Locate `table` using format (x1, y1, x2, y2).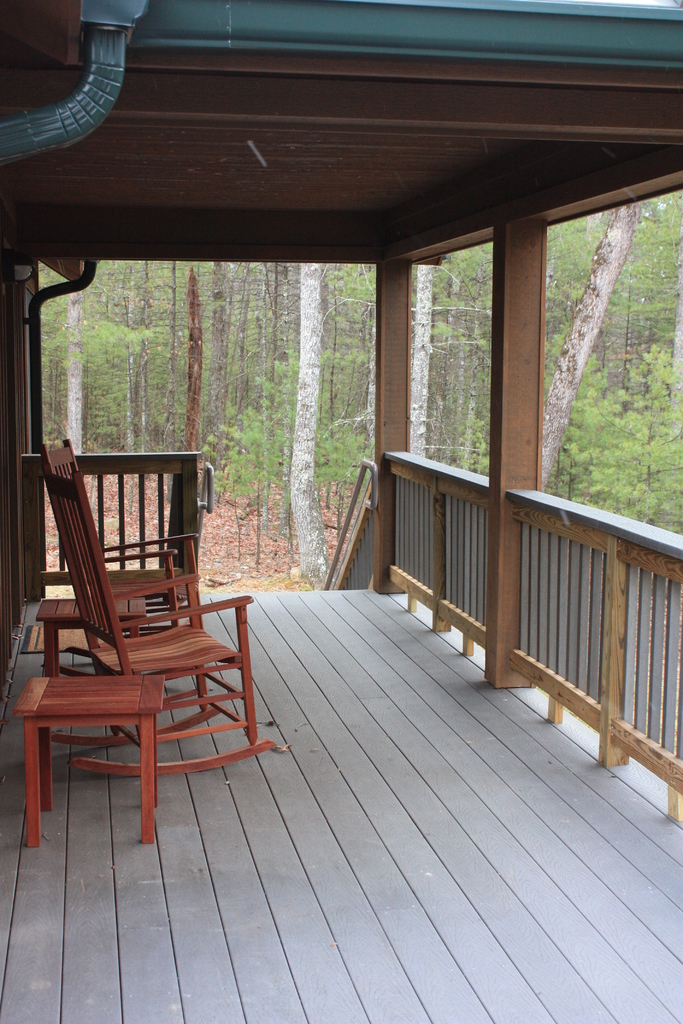
(17, 668, 170, 858).
